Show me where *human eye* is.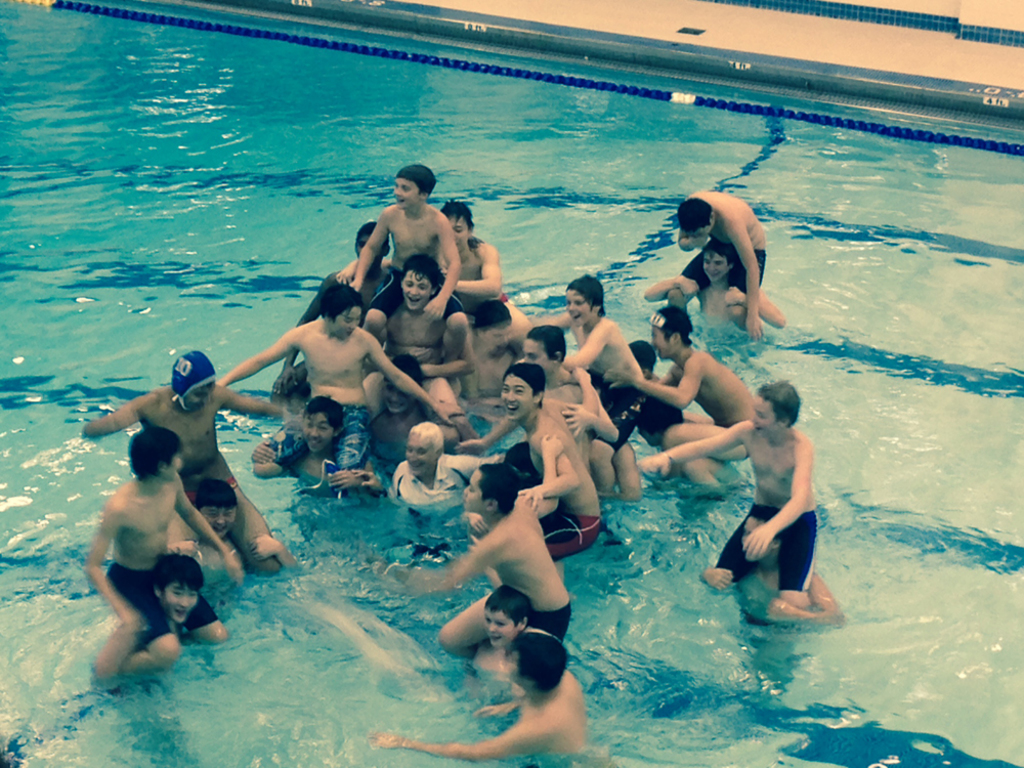
*human eye* is at select_region(498, 385, 510, 393).
